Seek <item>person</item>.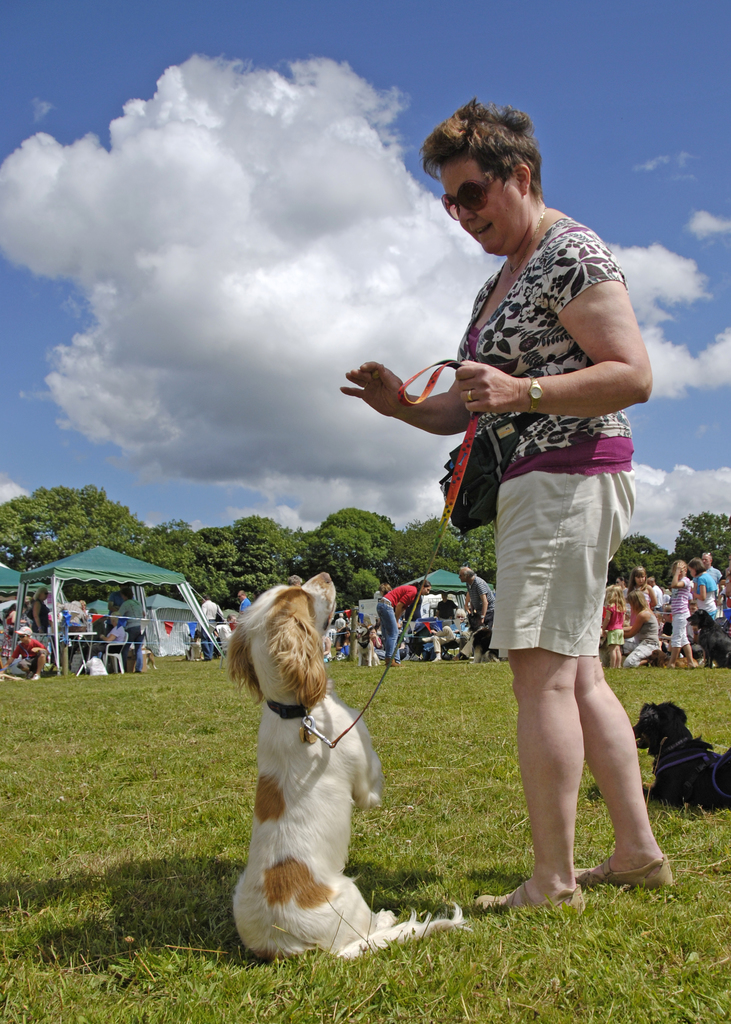
box=[626, 584, 671, 652].
